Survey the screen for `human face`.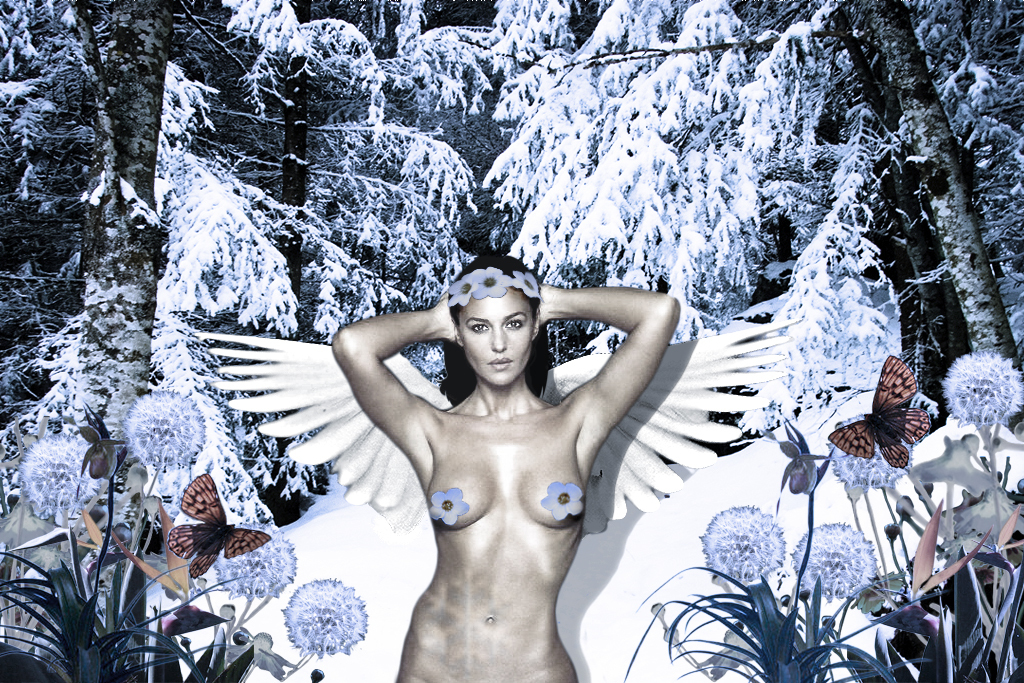
Survey found: x1=457, y1=286, x2=527, y2=389.
